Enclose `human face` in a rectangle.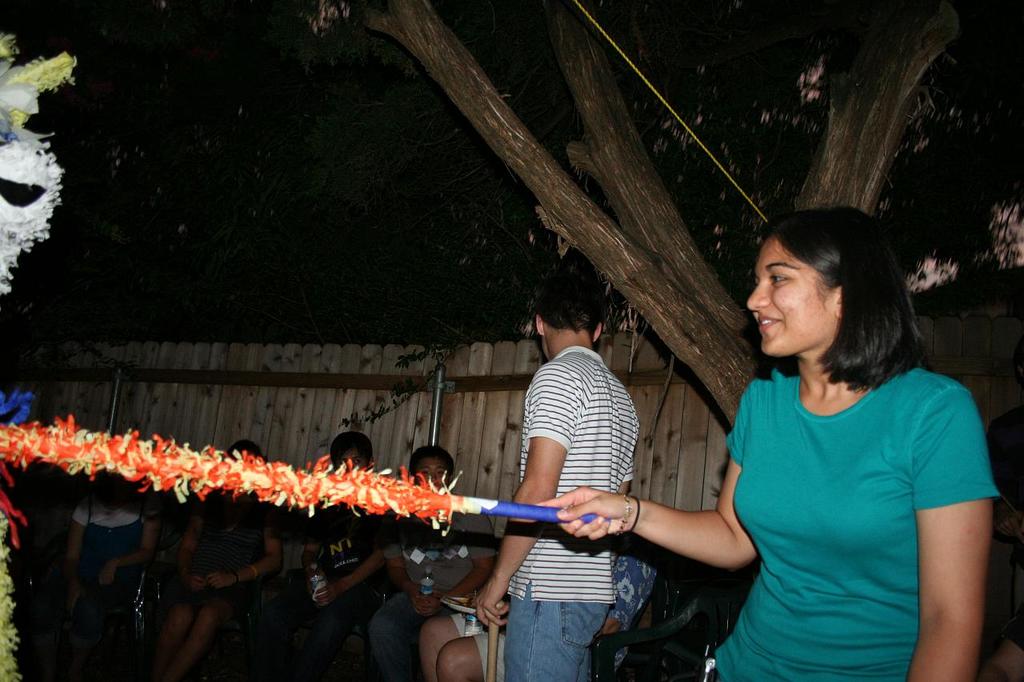
(409, 455, 450, 489).
